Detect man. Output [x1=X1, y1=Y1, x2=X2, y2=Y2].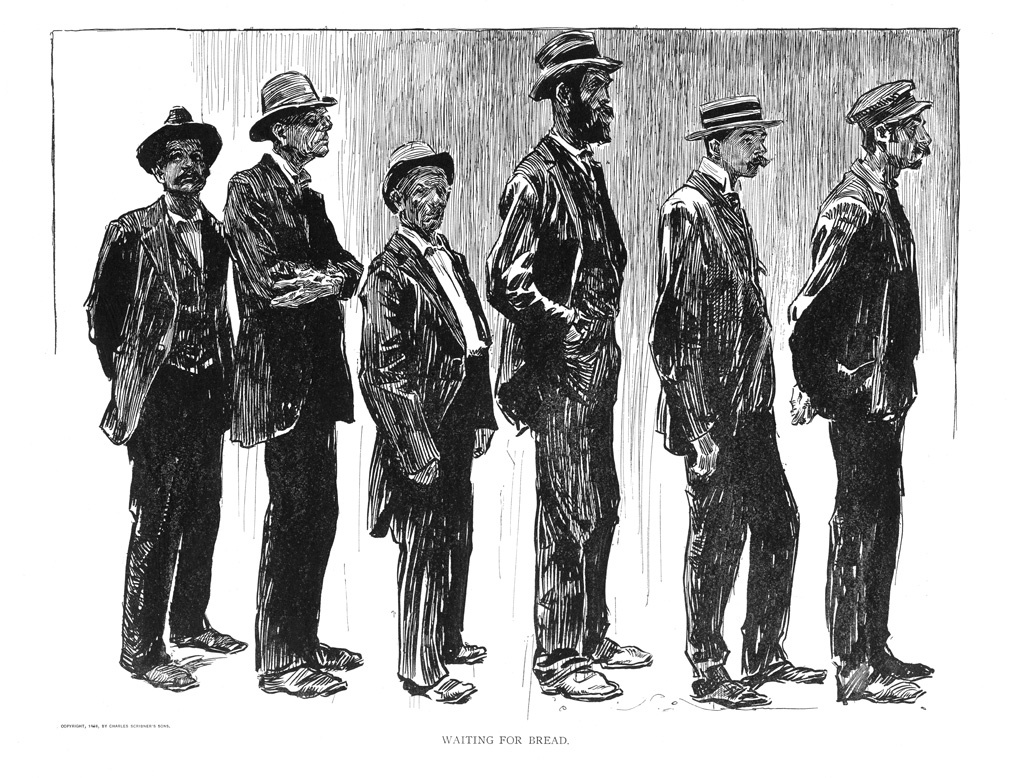
[x1=219, y1=66, x2=372, y2=696].
